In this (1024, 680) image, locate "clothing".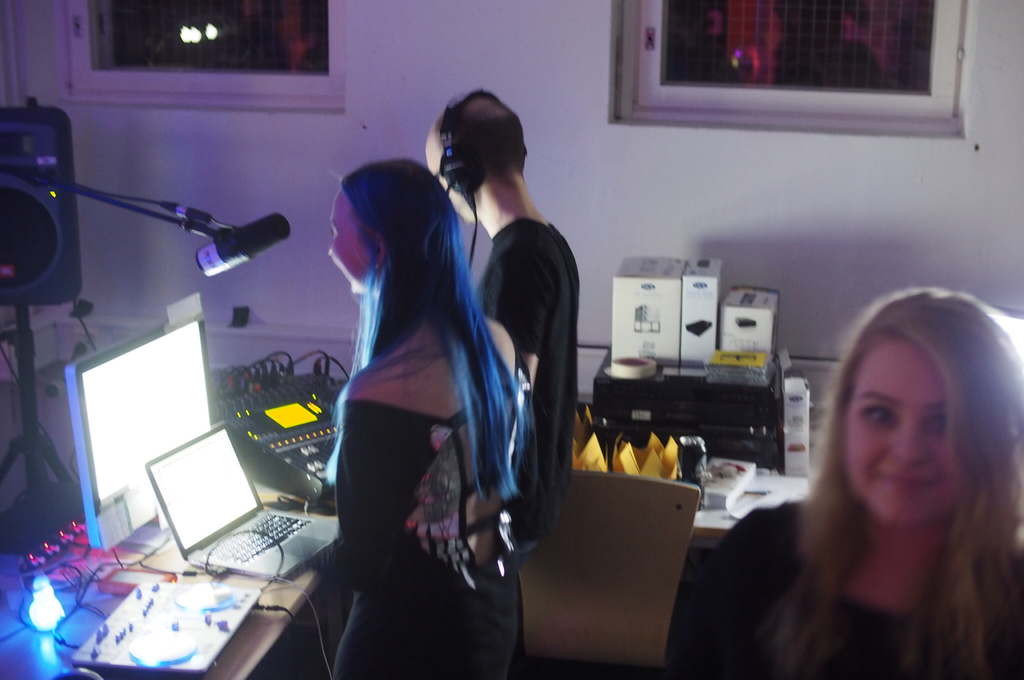
Bounding box: detection(317, 394, 525, 679).
